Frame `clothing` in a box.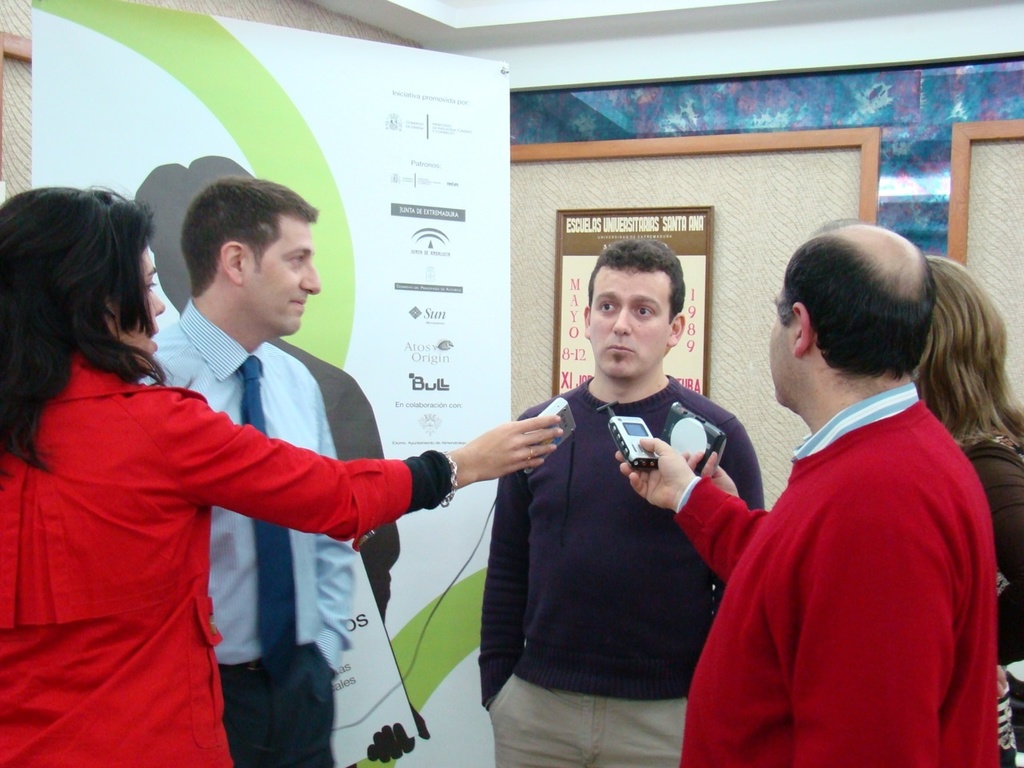
[left=0, top=348, right=454, bottom=767].
